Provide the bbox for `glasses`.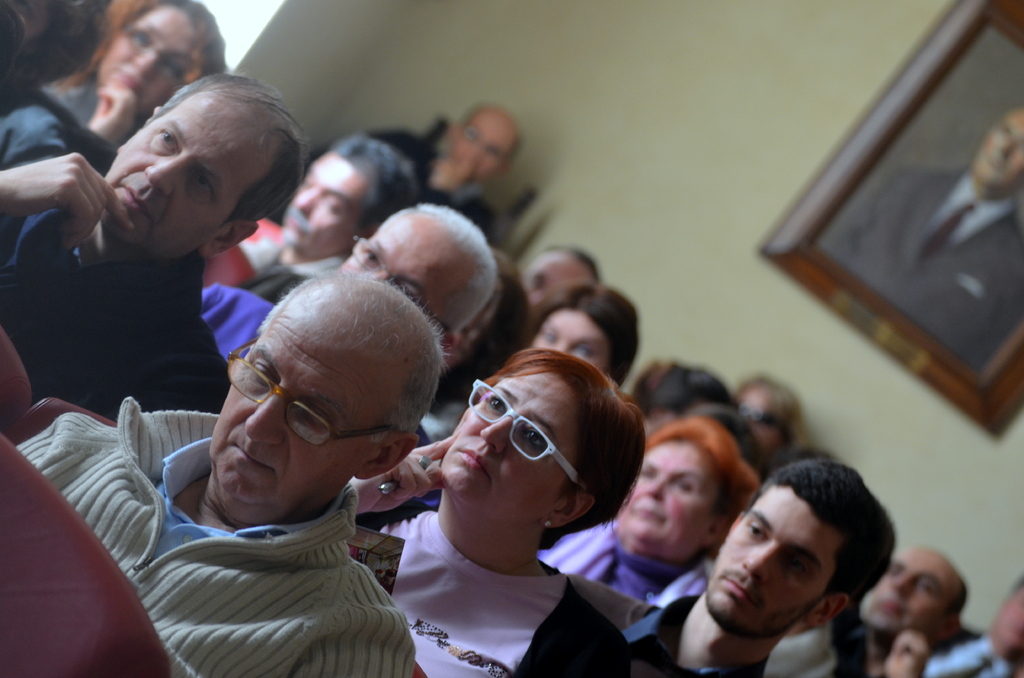
<box>465,369,586,487</box>.
